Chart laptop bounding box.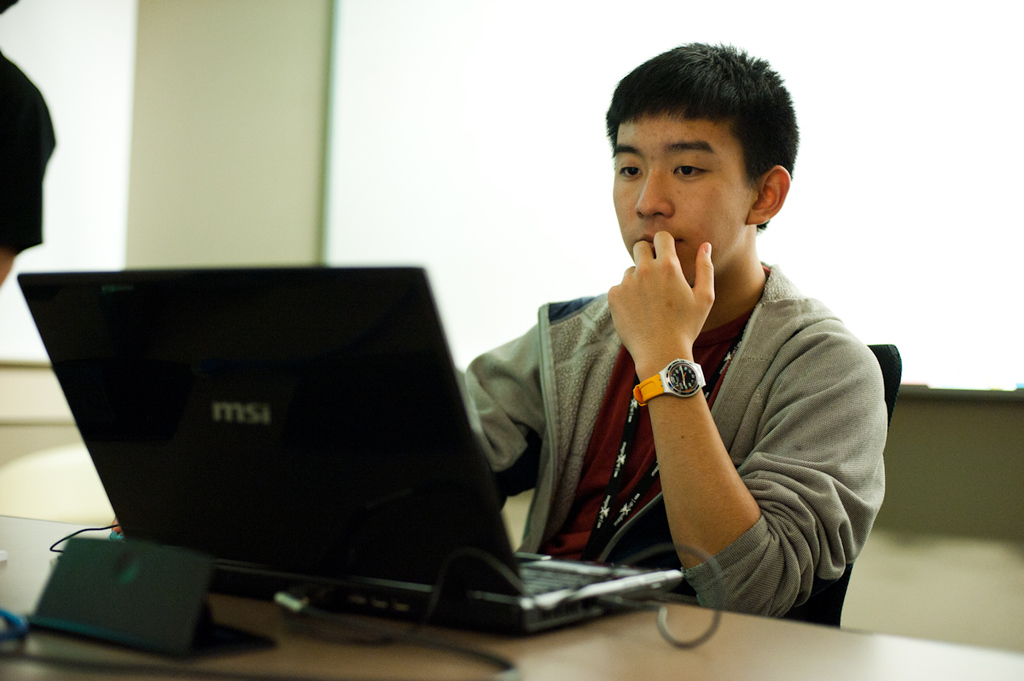
Charted: bbox=[9, 276, 661, 656].
